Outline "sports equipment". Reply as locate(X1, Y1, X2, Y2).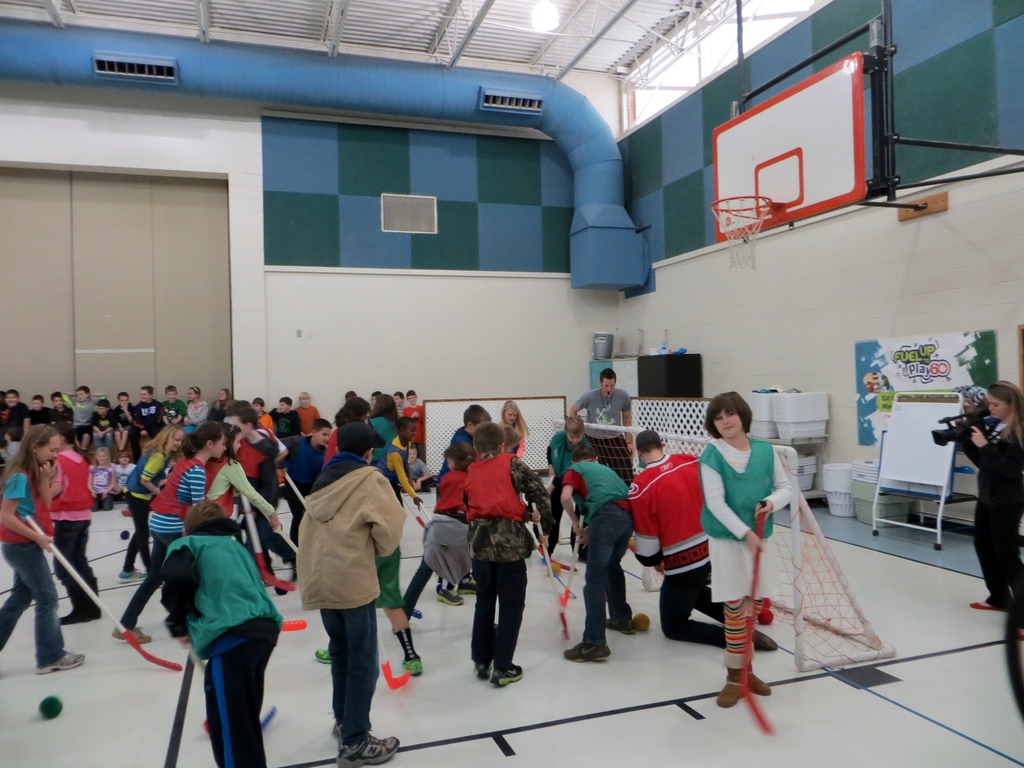
locate(284, 621, 307, 633).
